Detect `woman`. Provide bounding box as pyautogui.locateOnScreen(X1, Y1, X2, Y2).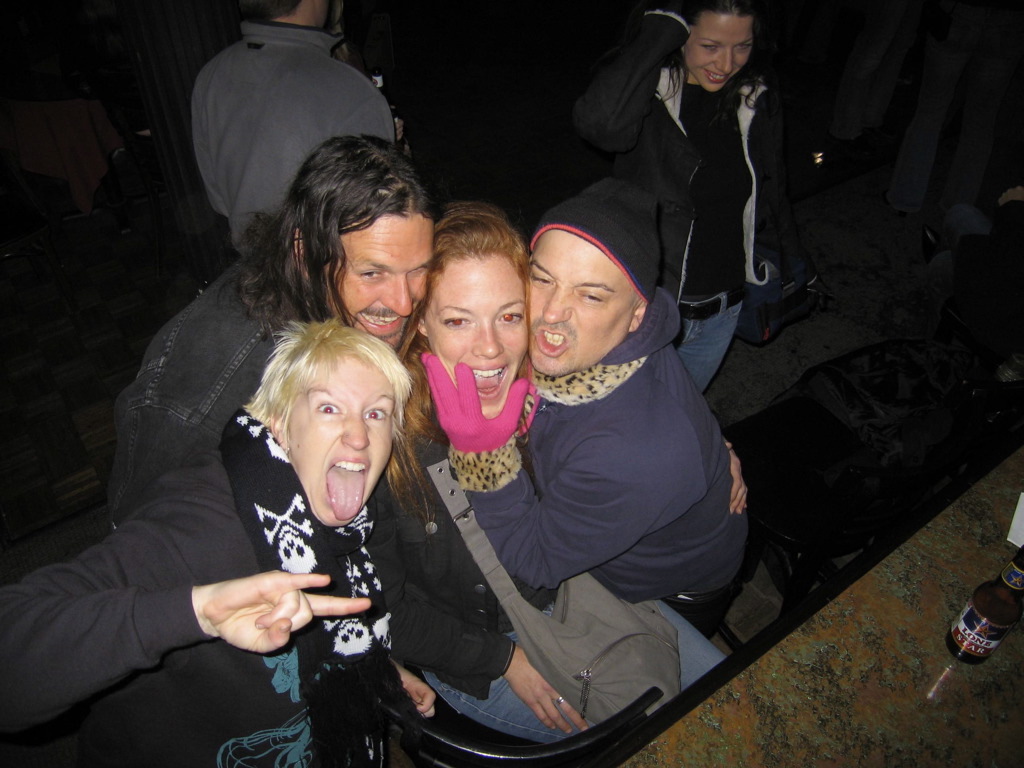
pyautogui.locateOnScreen(570, 0, 747, 390).
